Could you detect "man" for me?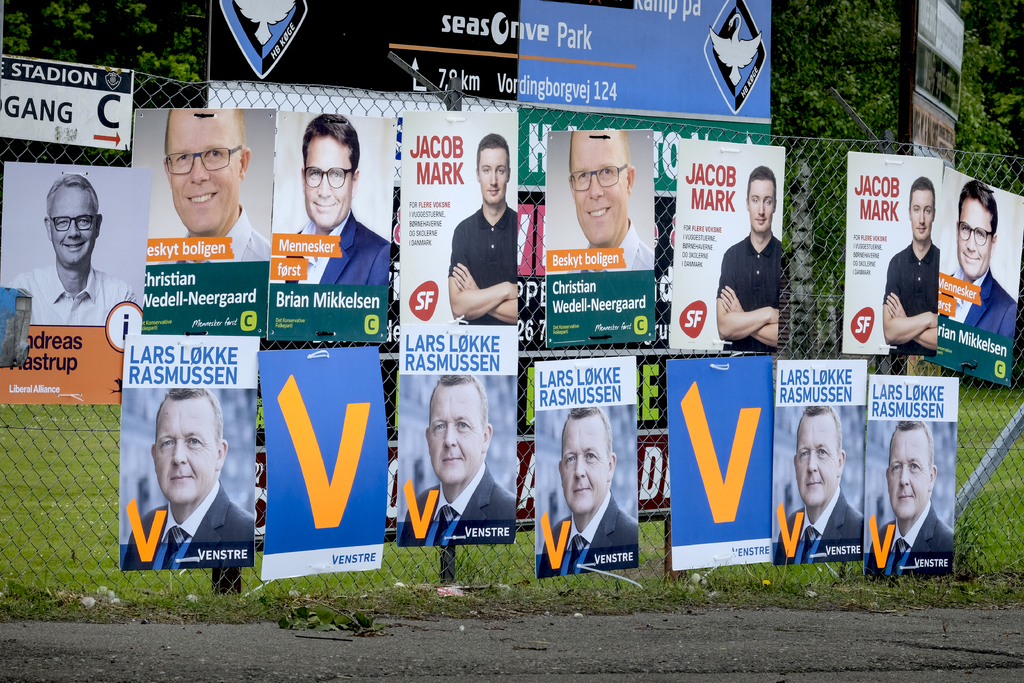
Detection result: box=[715, 169, 776, 349].
